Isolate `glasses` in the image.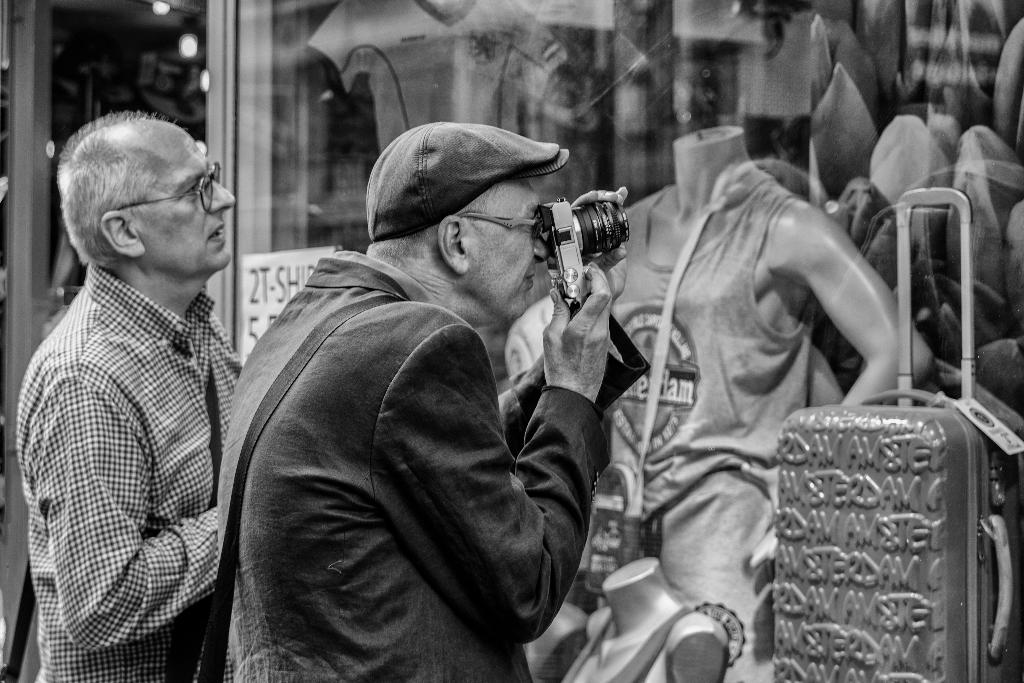
Isolated region: (left=115, top=161, right=222, bottom=212).
